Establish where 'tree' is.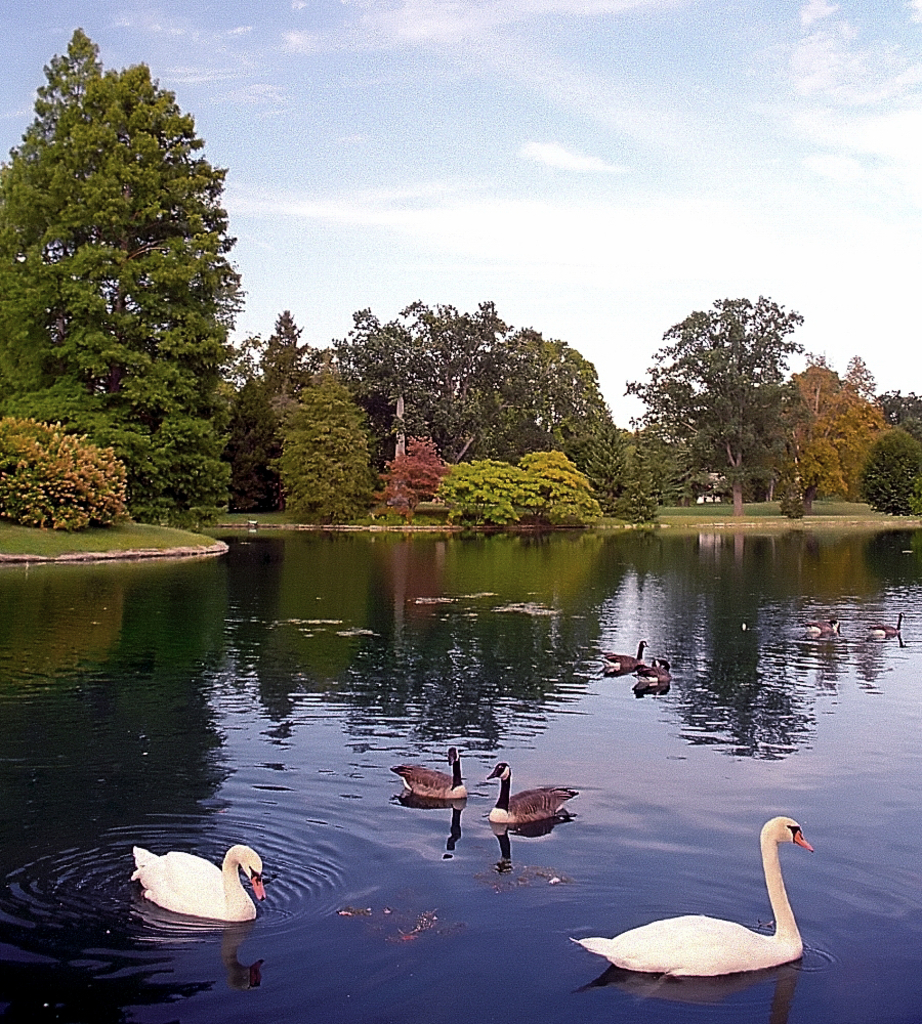
Established at left=370, top=435, right=437, bottom=525.
